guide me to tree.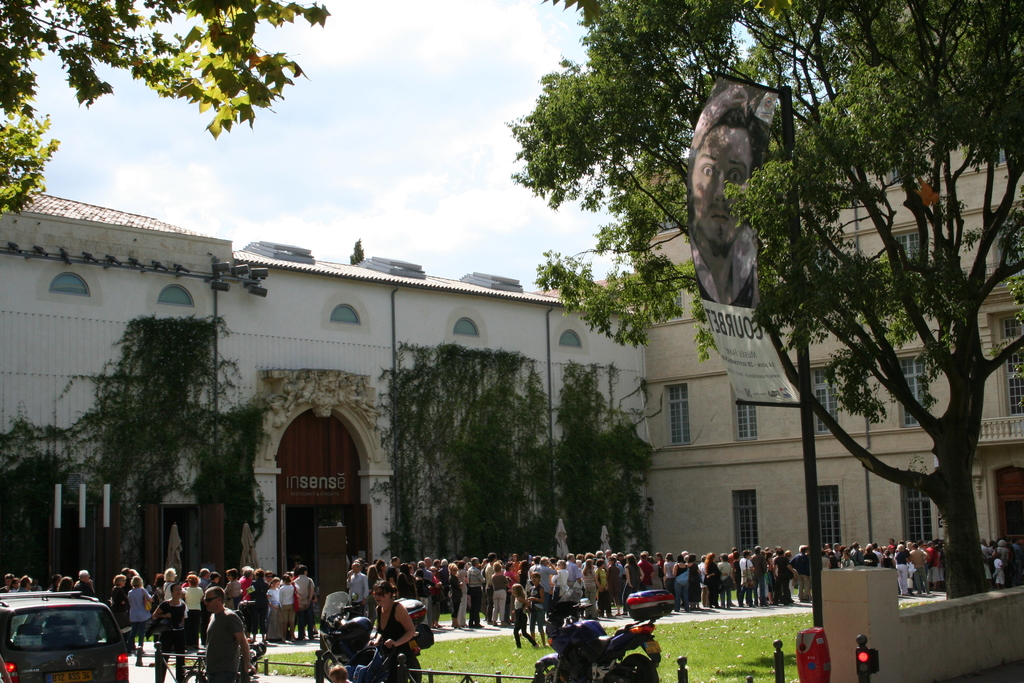
Guidance: {"left": 511, "top": 0, "right": 1023, "bottom": 594}.
